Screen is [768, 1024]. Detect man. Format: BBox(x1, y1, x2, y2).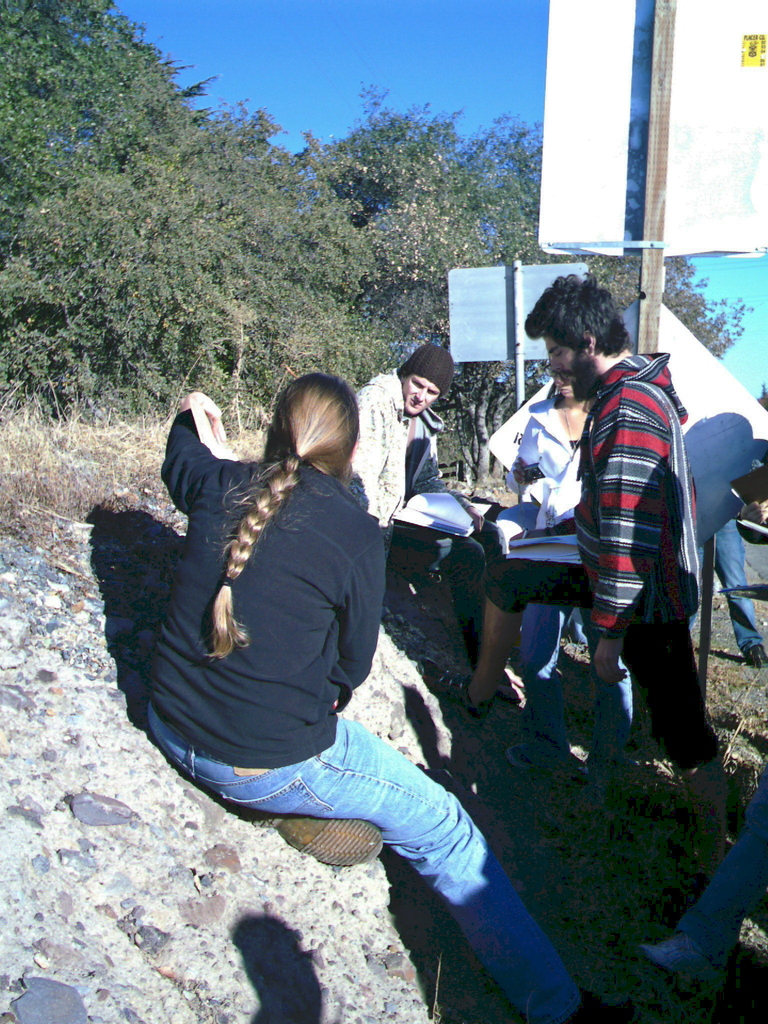
BBox(350, 349, 524, 705).
